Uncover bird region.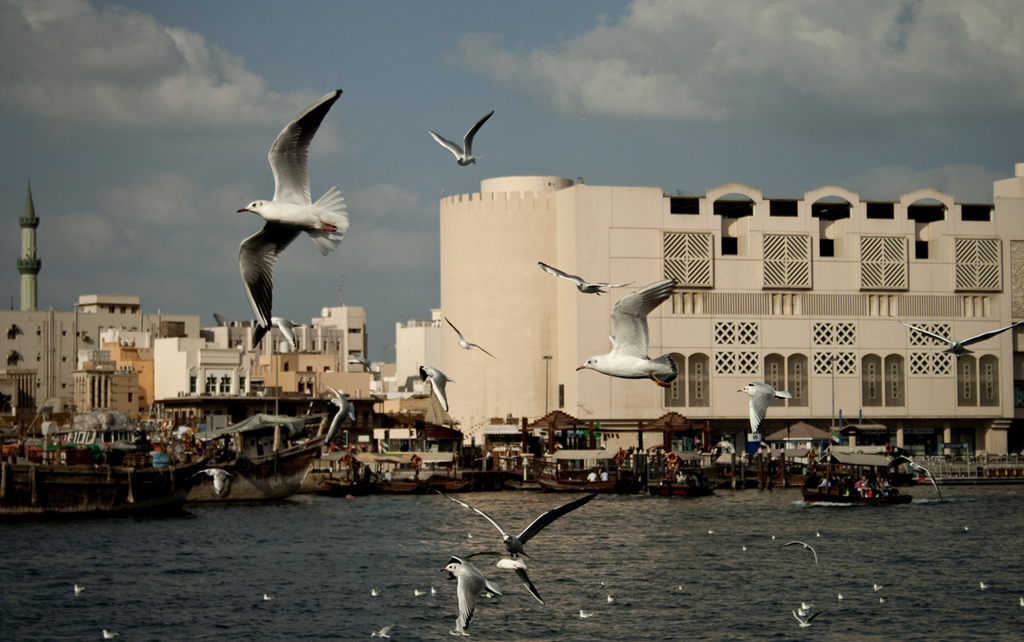
Uncovered: box(415, 359, 456, 411).
